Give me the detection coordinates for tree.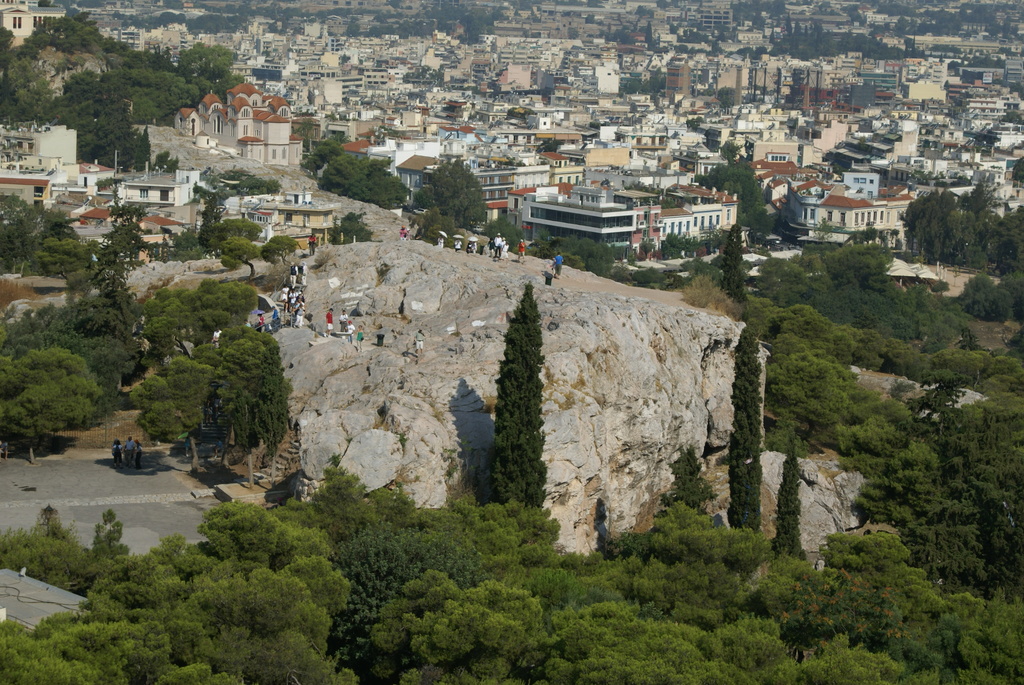
x1=136, y1=356, x2=226, y2=479.
